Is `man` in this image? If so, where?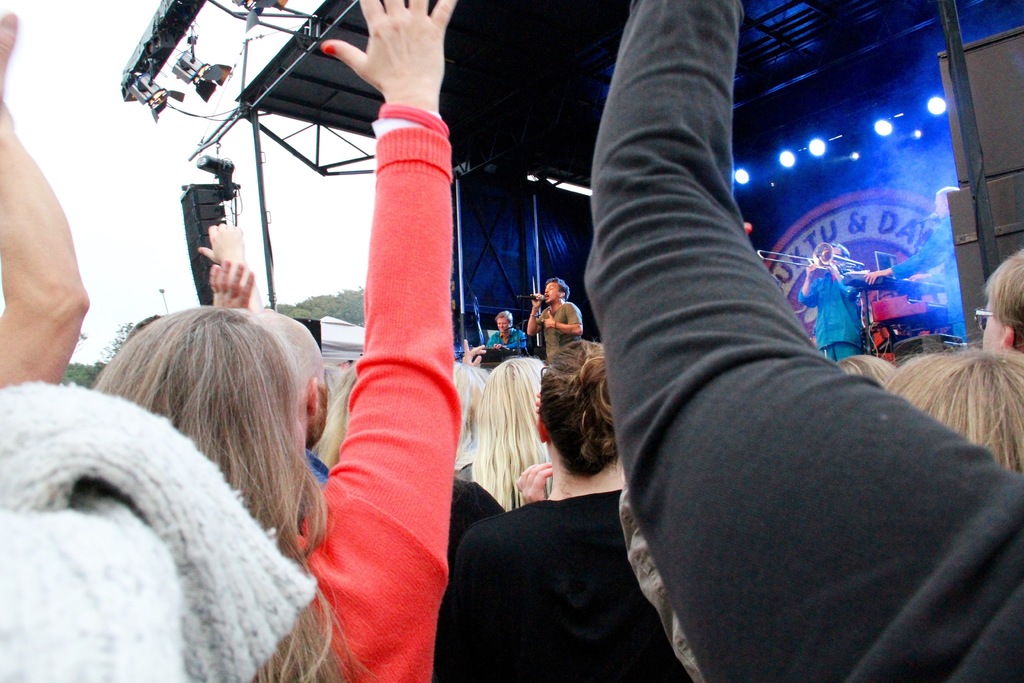
Yes, at {"left": 206, "top": 262, "right": 330, "bottom": 493}.
